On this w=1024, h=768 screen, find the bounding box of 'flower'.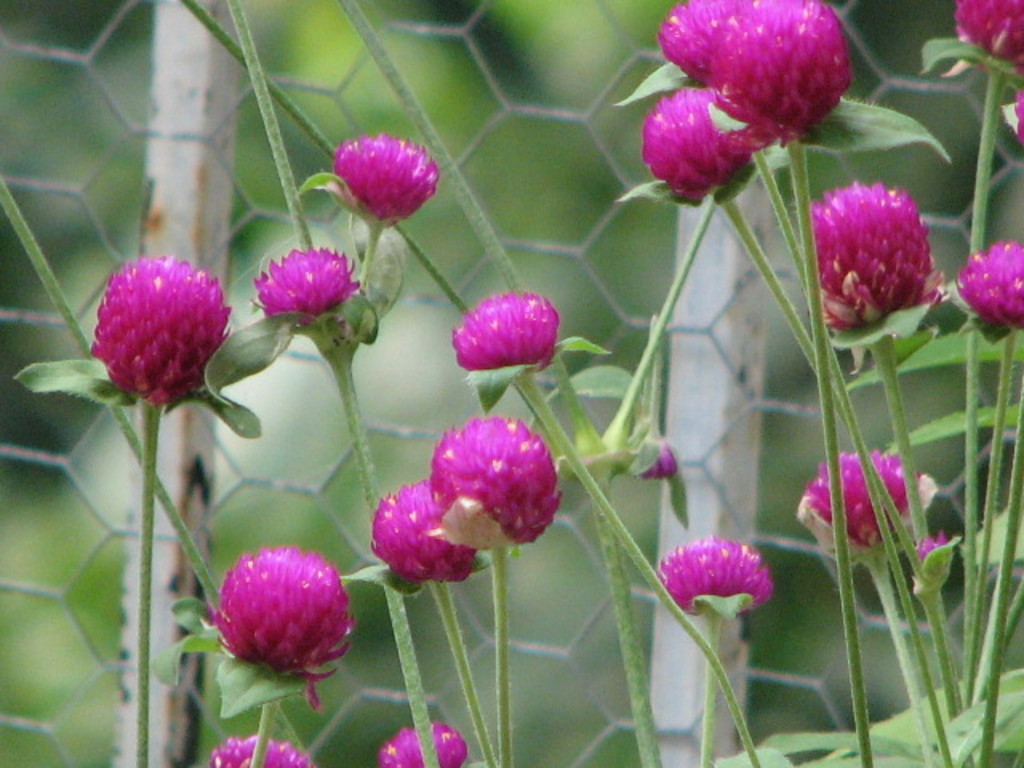
Bounding box: x1=376 y1=717 x2=477 y2=766.
